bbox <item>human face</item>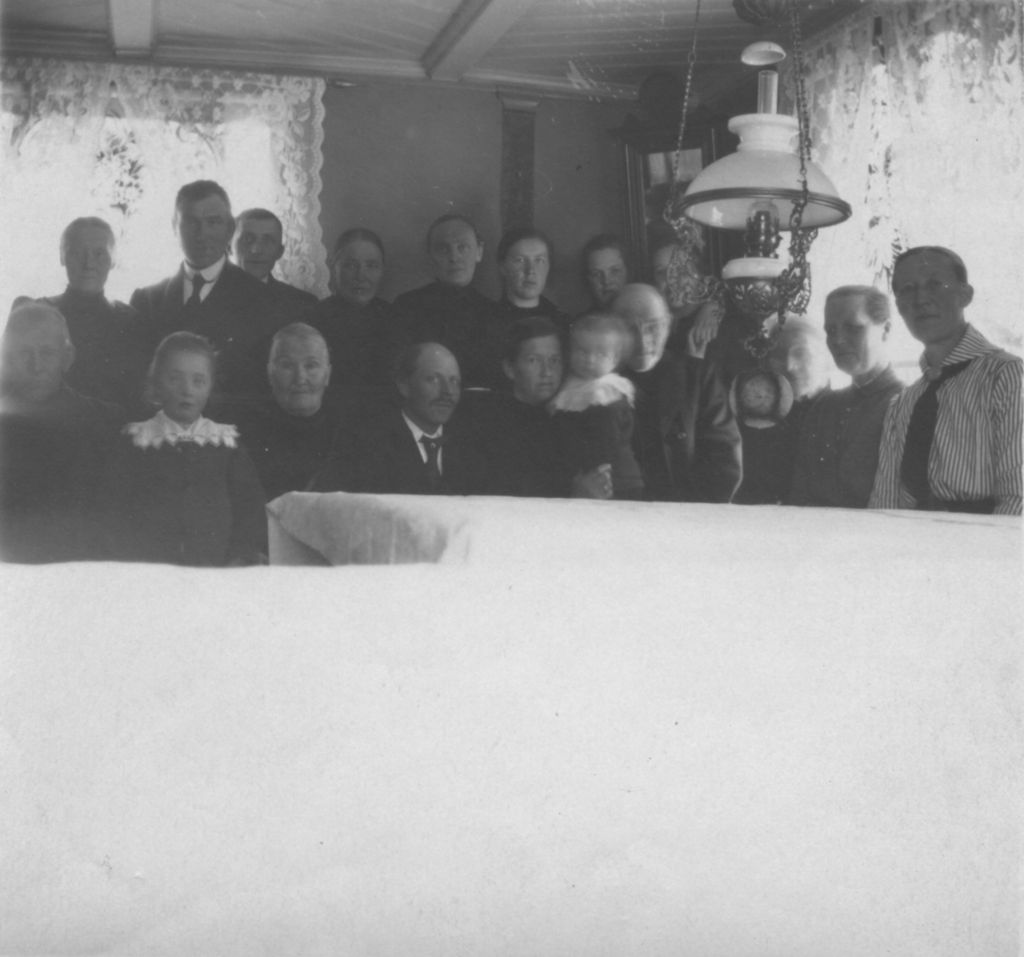
(x1=652, y1=241, x2=693, y2=302)
